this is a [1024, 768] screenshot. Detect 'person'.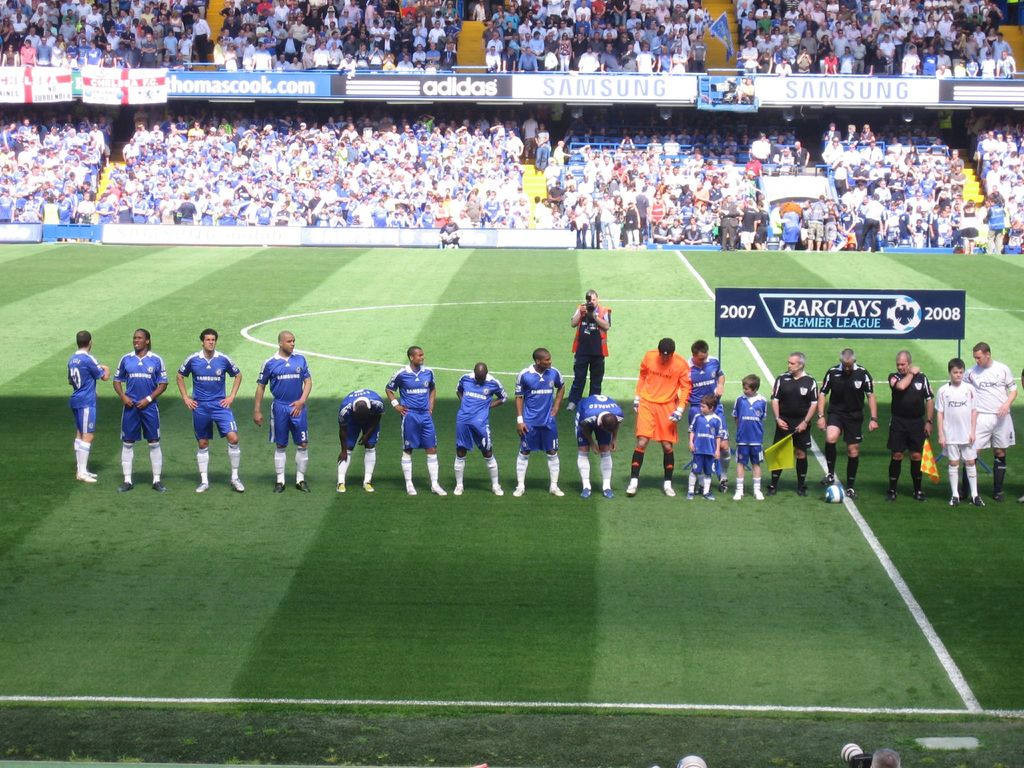
{"x1": 718, "y1": 208, "x2": 733, "y2": 245}.
